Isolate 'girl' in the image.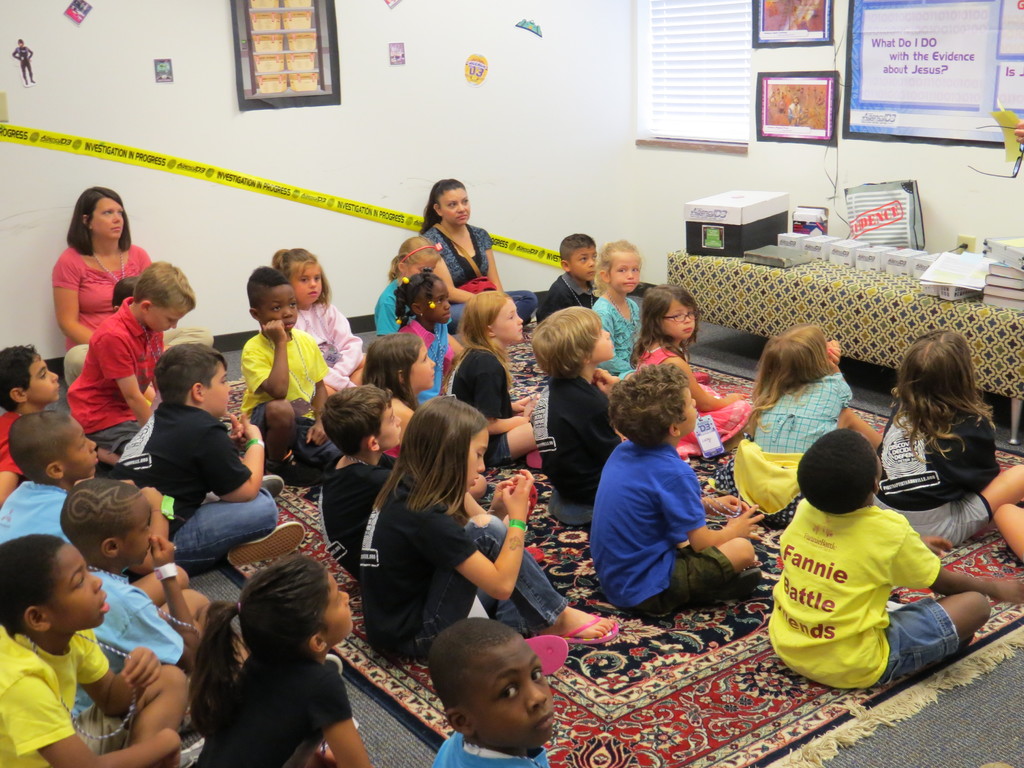
Isolated region: (x1=591, y1=237, x2=644, y2=376).
